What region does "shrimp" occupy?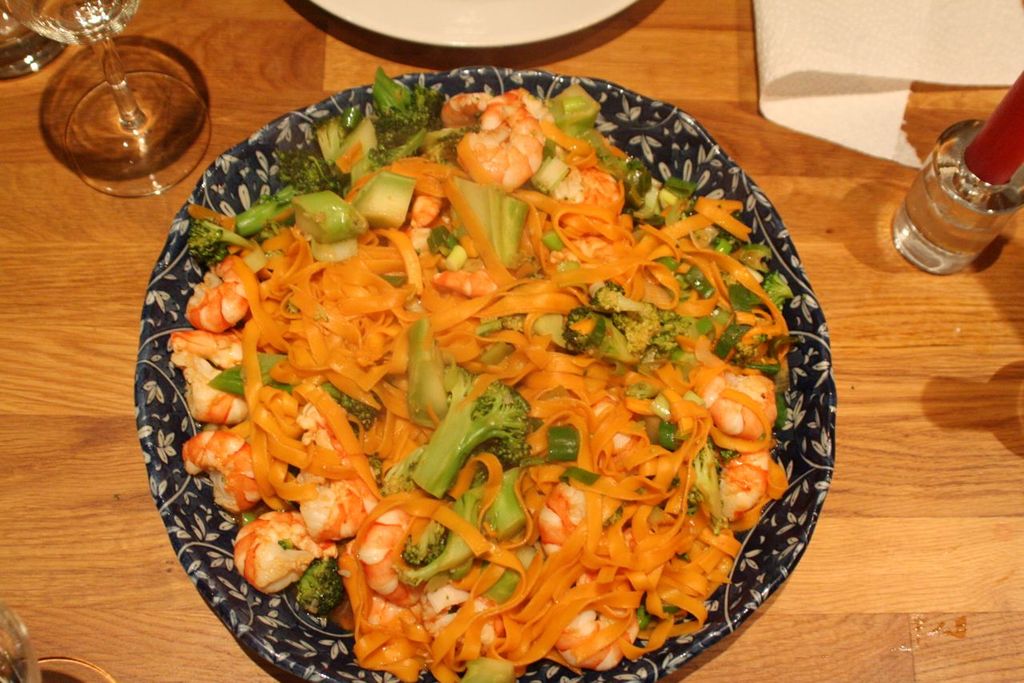
box=[184, 253, 255, 327].
